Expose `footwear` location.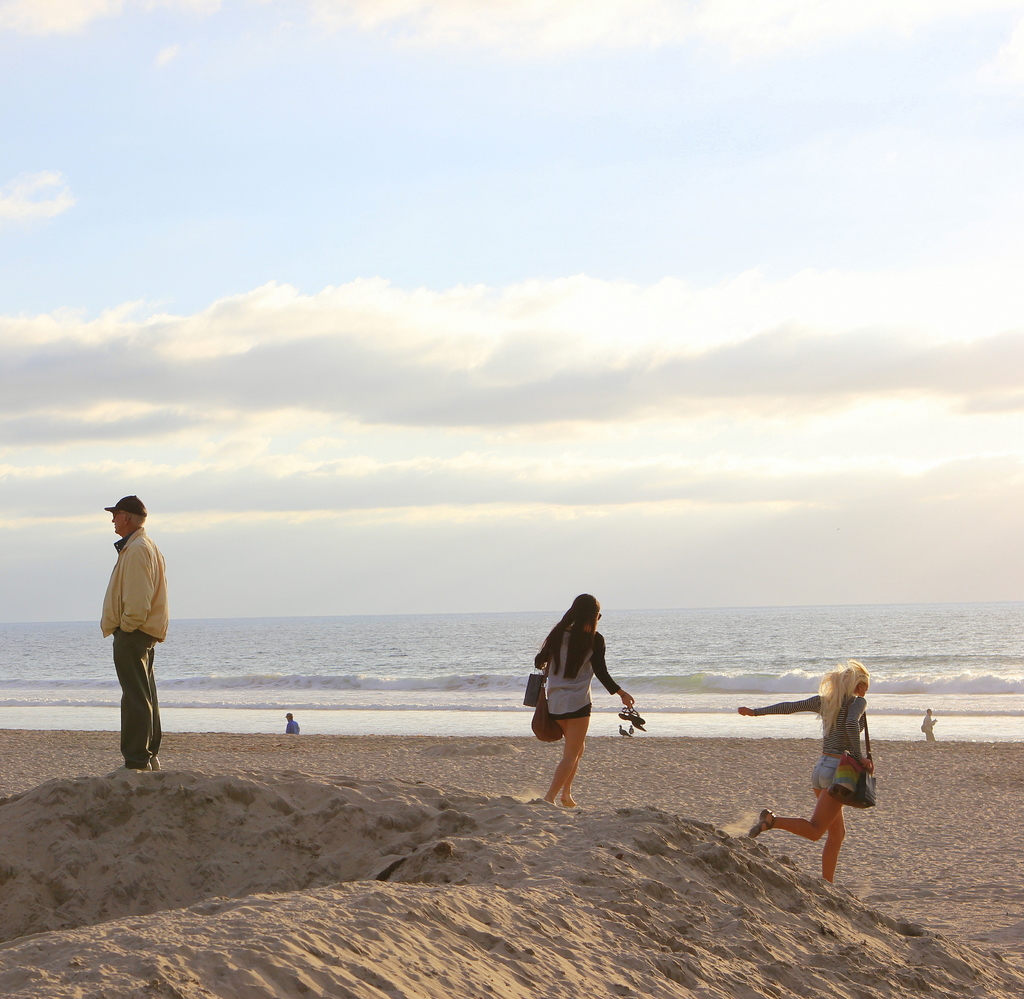
Exposed at bbox=(116, 762, 147, 776).
